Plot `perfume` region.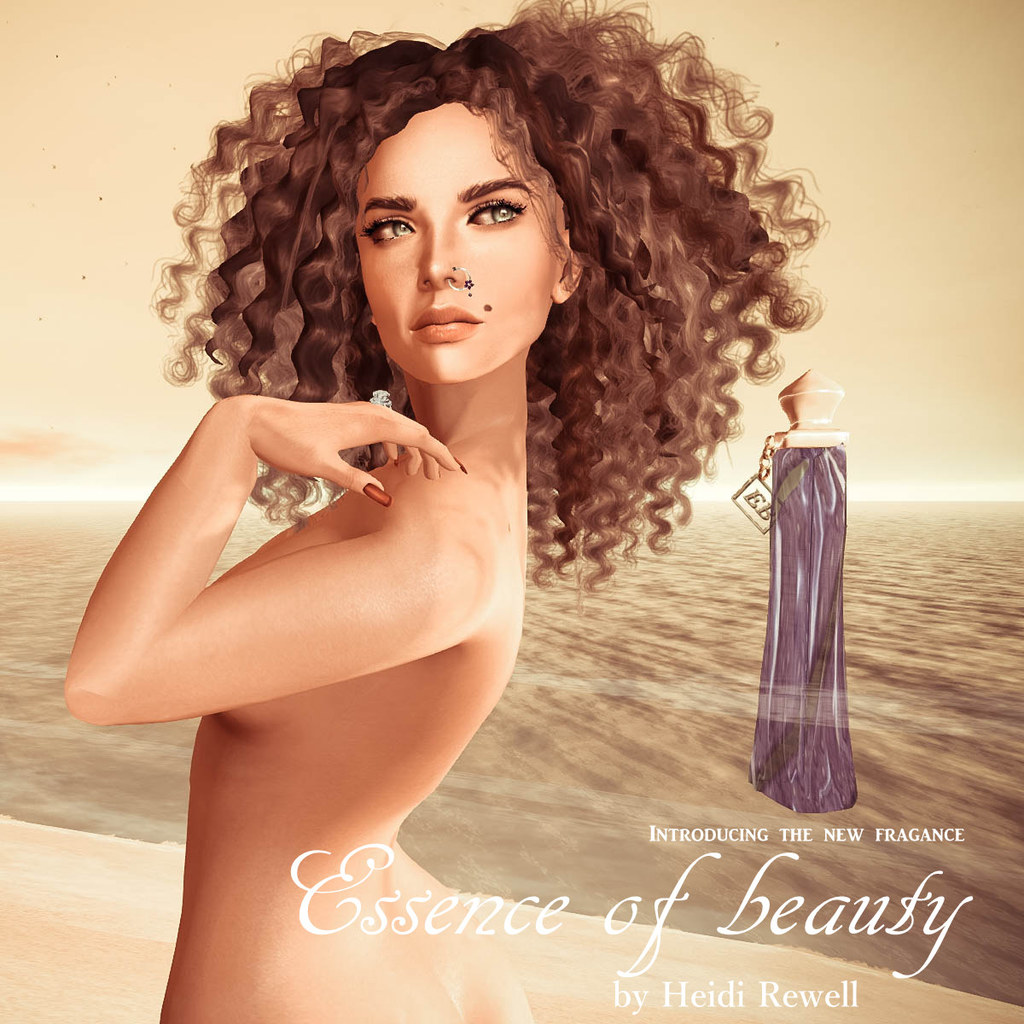
Plotted at {"x1": 753, "y1": 371, "x2": 854, "y2": 817}.
